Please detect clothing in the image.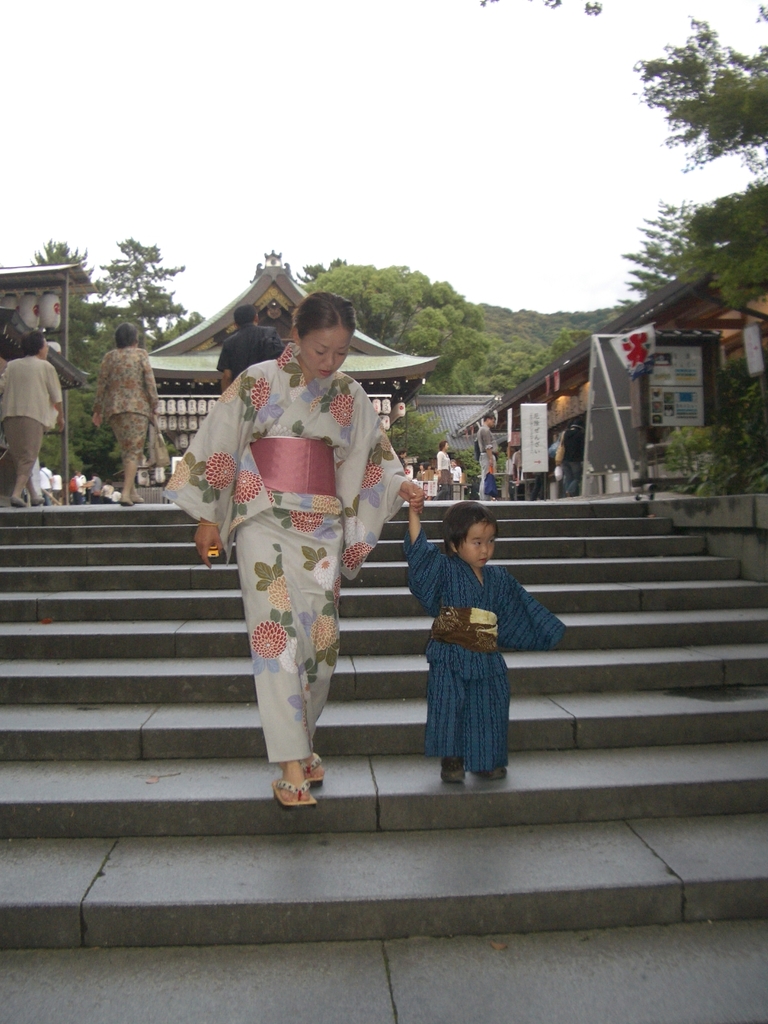
Rect(532, 469, 546, 499).
